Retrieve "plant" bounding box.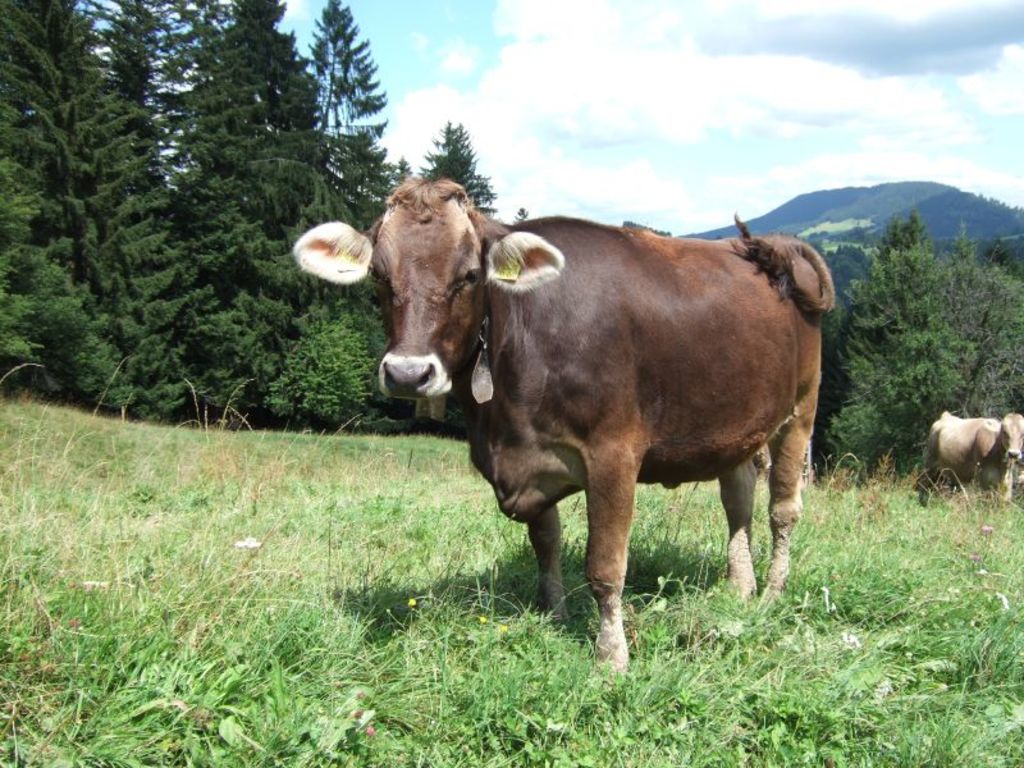
Bounding box: [left=773, top=572, right=892, bottom=657].
